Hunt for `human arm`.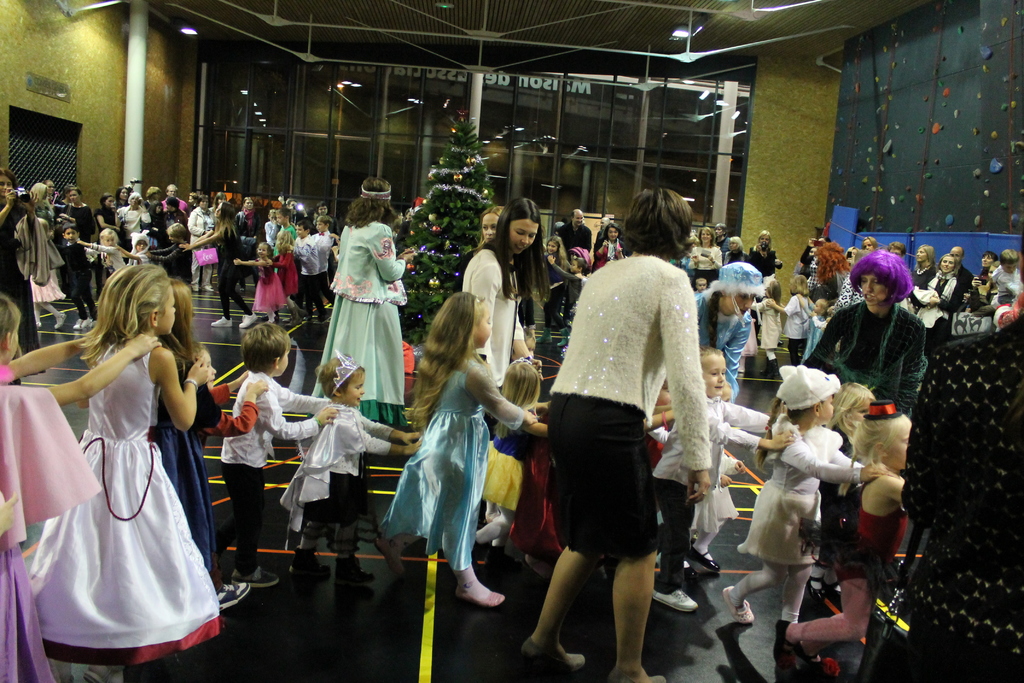
Hunted down at <region>0, 331, 163, 410</region>.
